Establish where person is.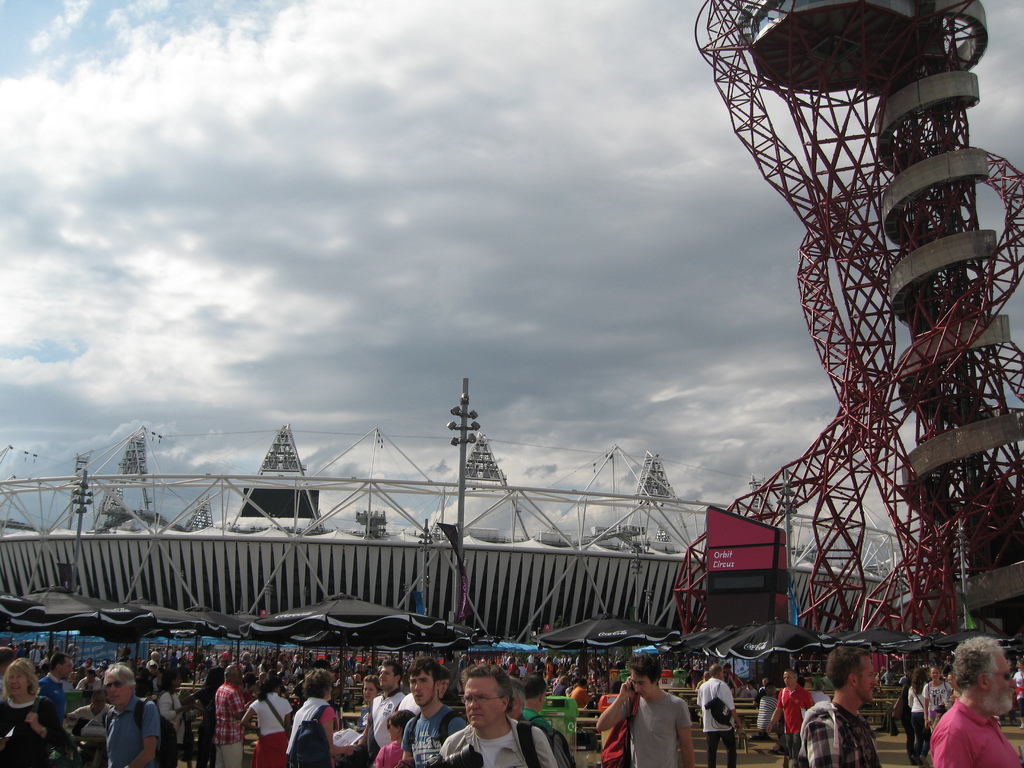
Established at pyautogui.locateOnScreen(613, 664, 683, 767).
